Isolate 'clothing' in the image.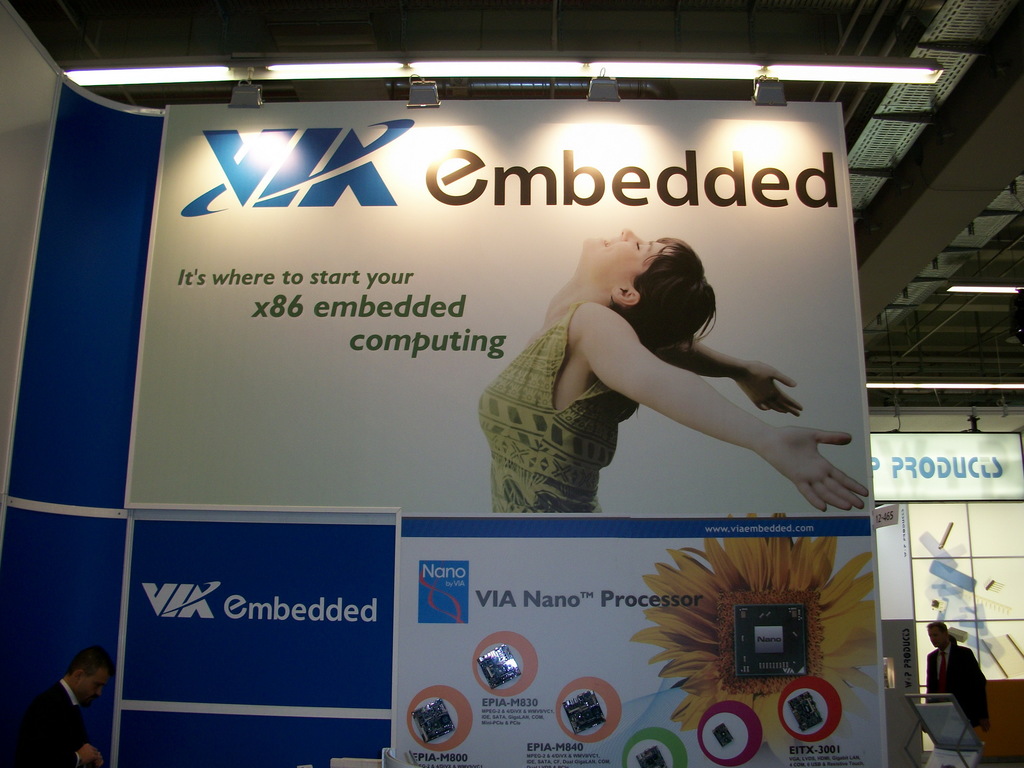
Isolated region: {"x1": 476, "y1": 291, "x2": 620, "y2": 515}.
